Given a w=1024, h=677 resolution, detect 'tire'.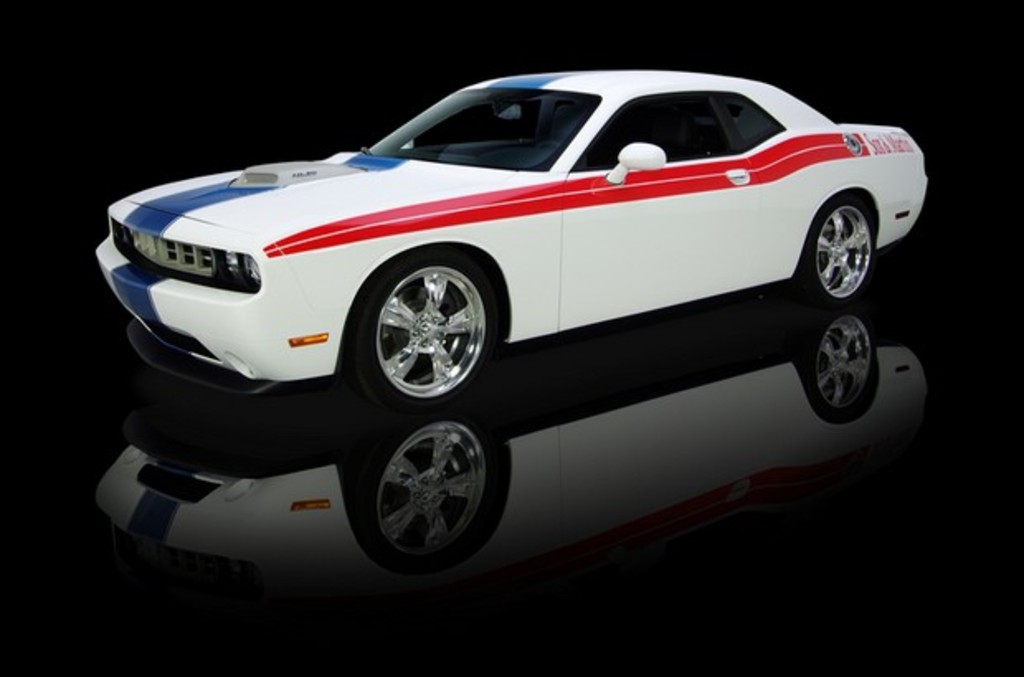
Rect(799, 196, 874, 307).
